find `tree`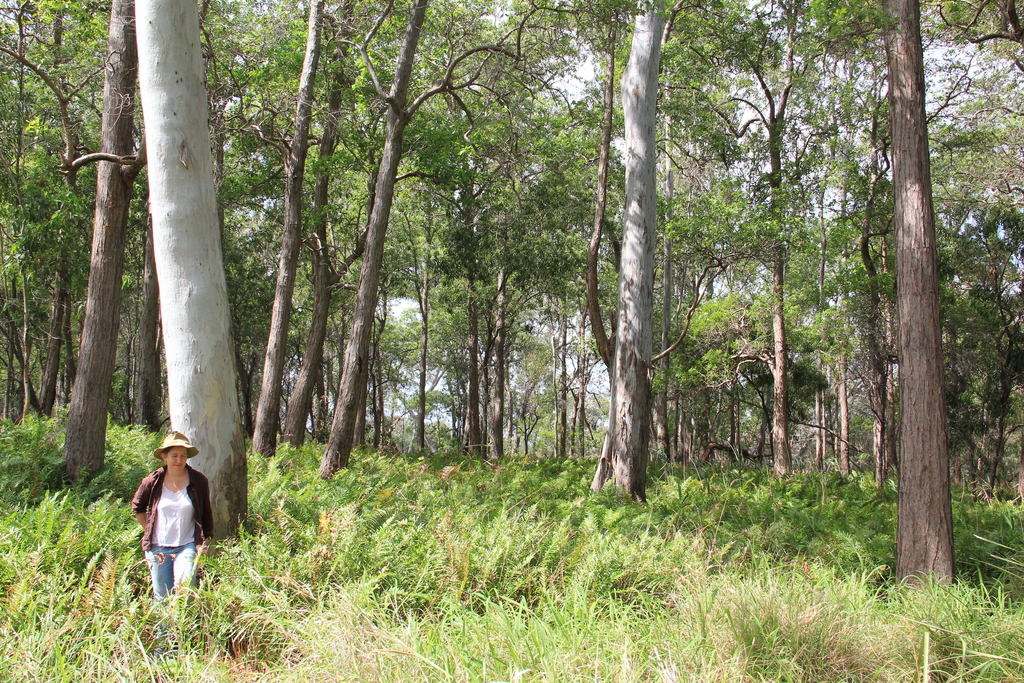
crop(251, 0, 321, 469)
